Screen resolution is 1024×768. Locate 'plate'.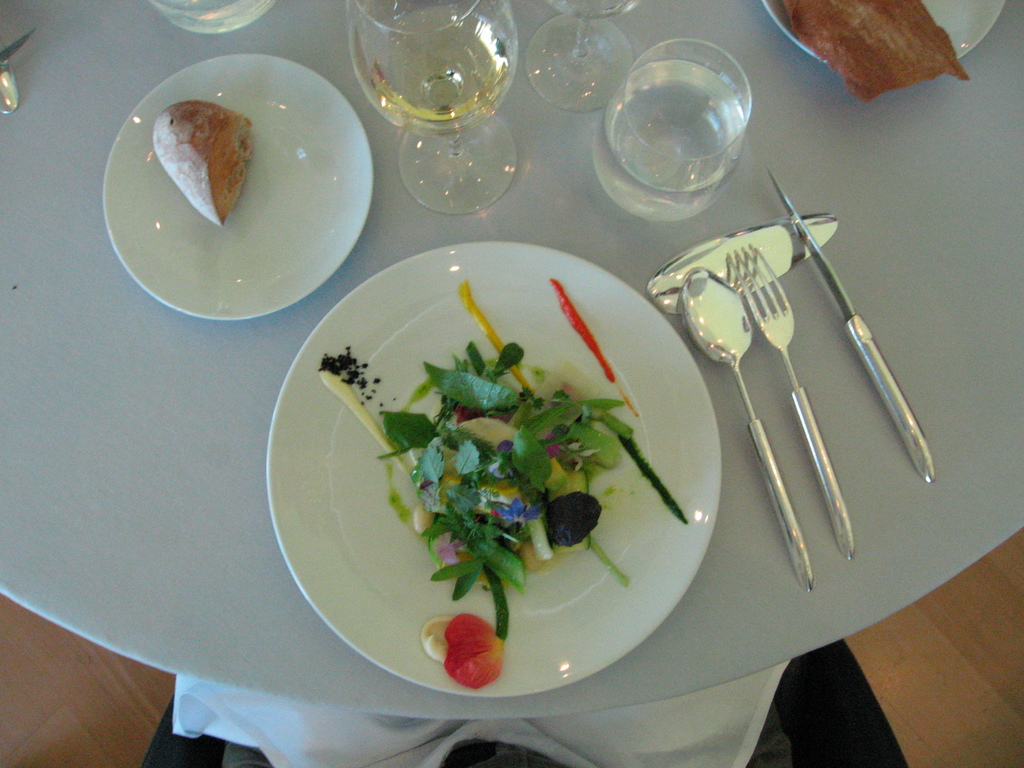
locate(754, 0, 1009, 69).
